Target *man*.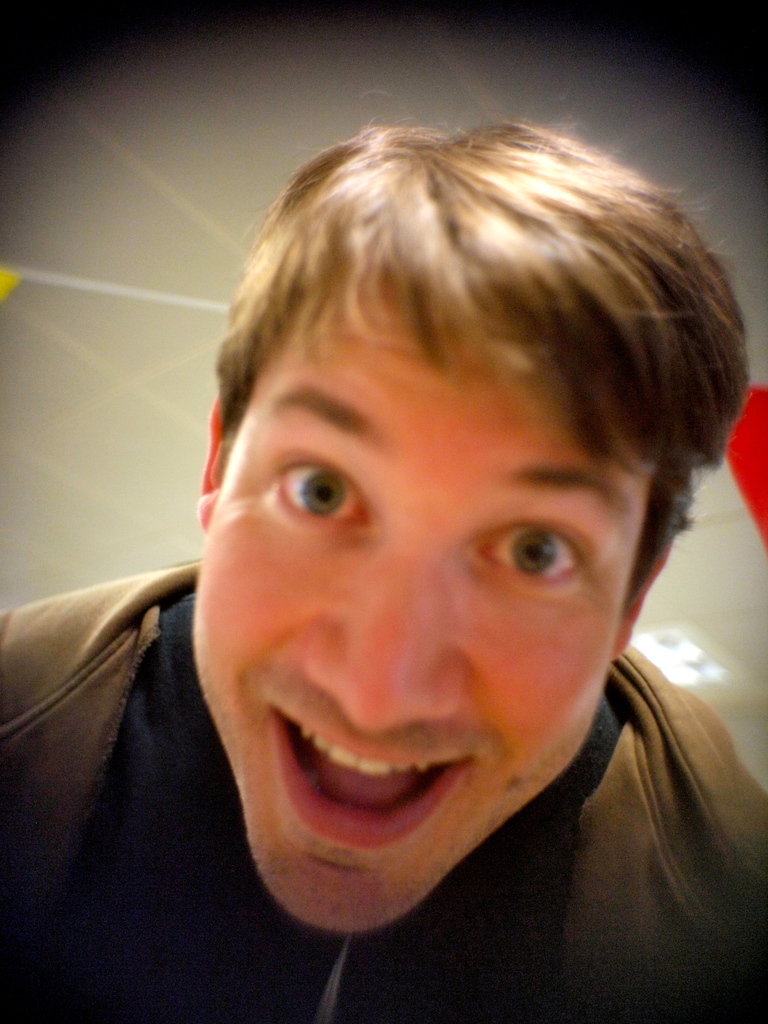
Target region: x1=0, y1=110, x2=767, y2=1023.
